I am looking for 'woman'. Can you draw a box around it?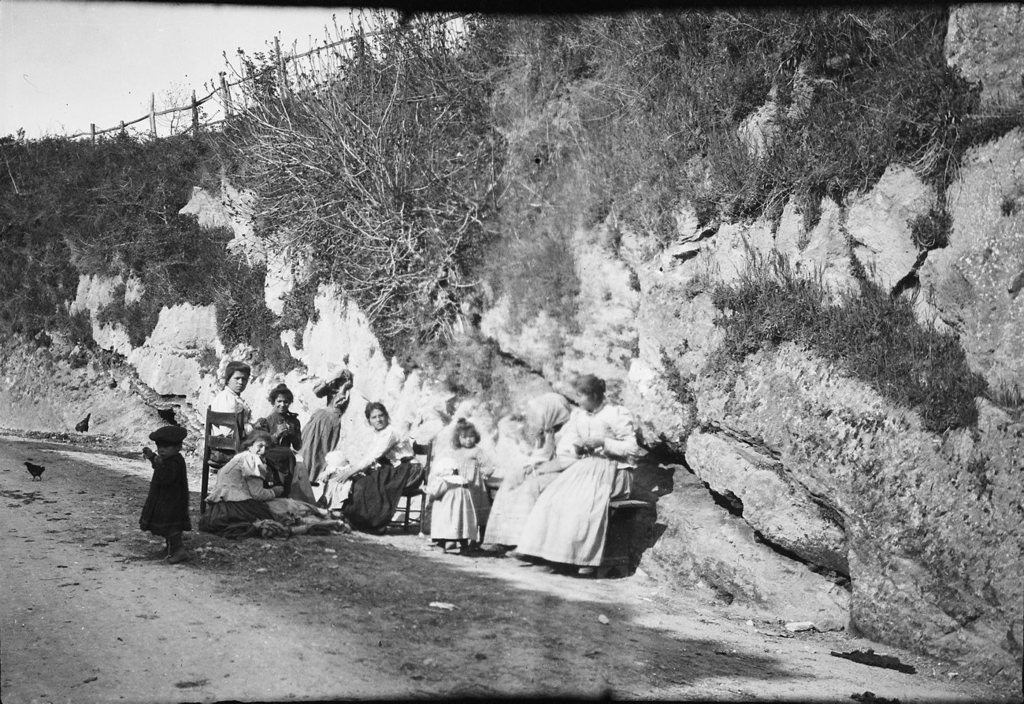
Sure, the bounding box is (left=481, top=390, right=576, bottom=552).
